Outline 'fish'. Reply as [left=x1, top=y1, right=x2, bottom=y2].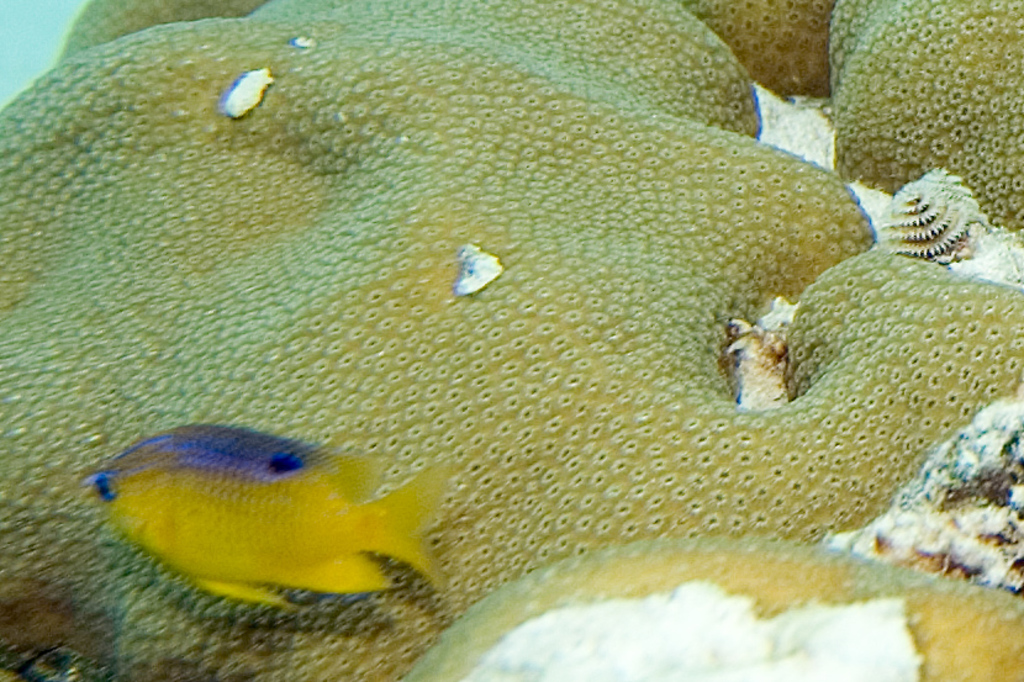
[left=73, top=421, right=480, bottom=627].
